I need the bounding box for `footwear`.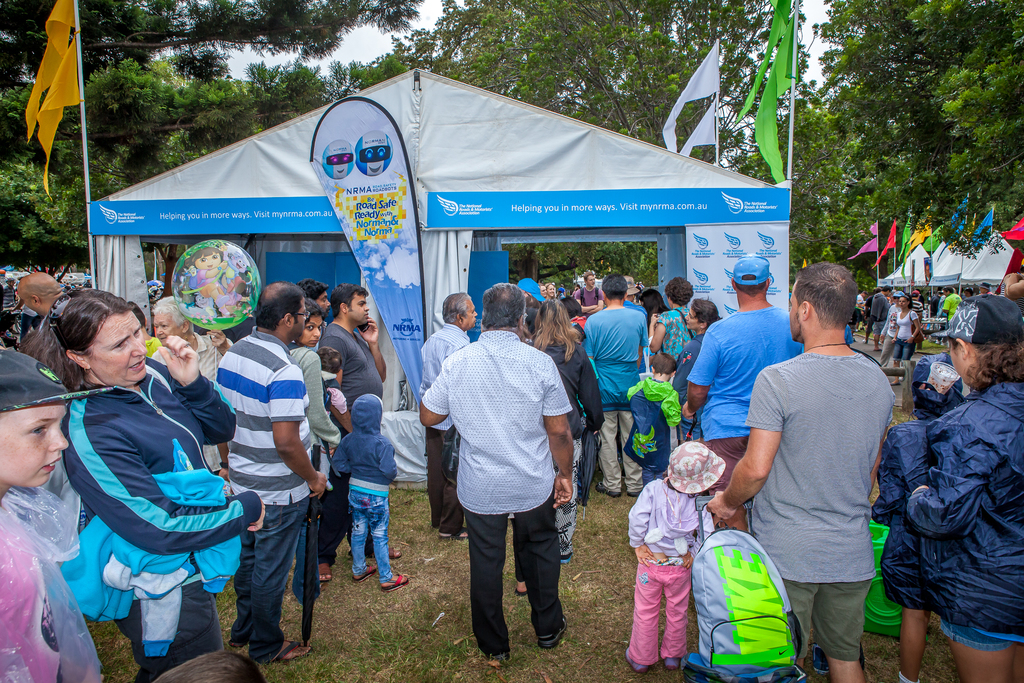
Here it is: bbox=[660, 654, 680, 672].
